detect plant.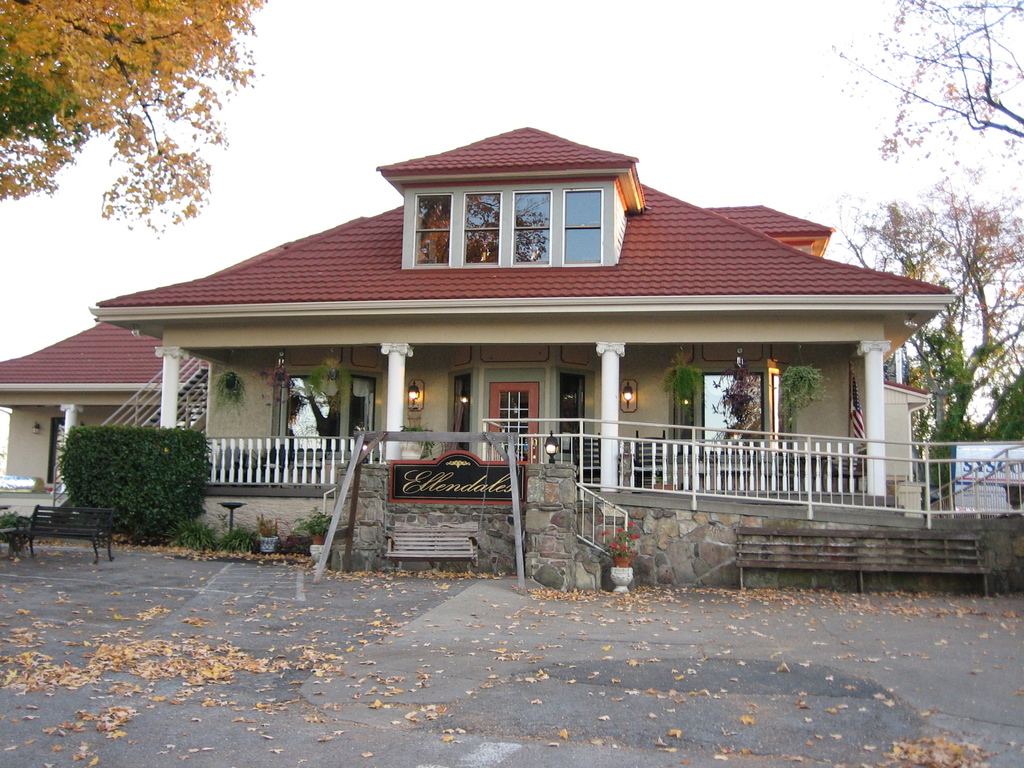
Detected at [left=710, top=358, right=767, bottom=428].
